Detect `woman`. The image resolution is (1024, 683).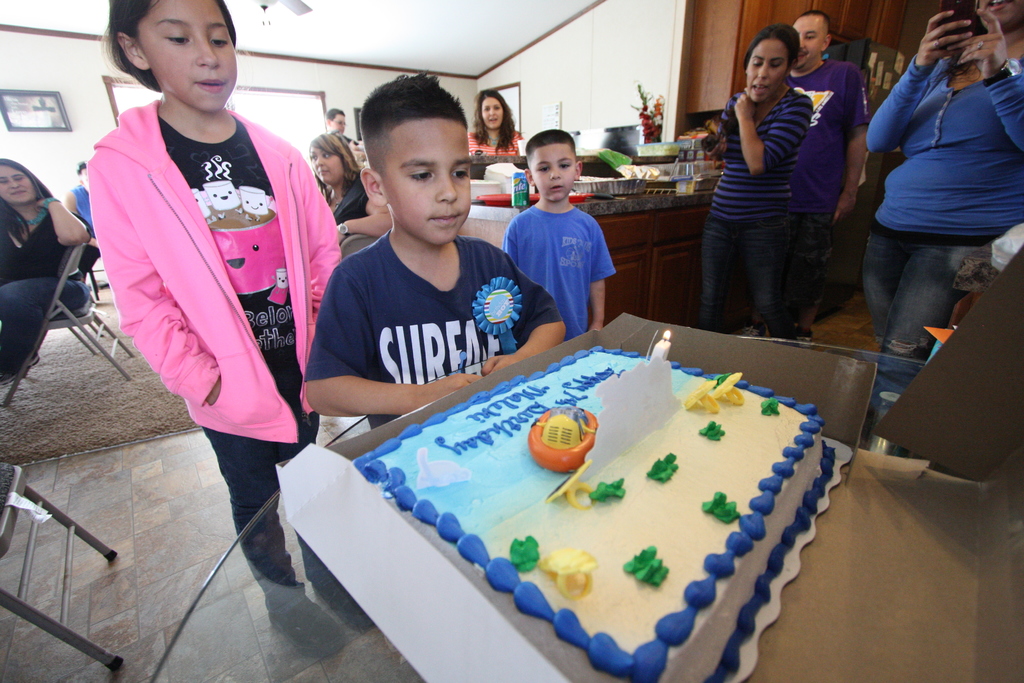
box=[470, 89, 525, 157].
